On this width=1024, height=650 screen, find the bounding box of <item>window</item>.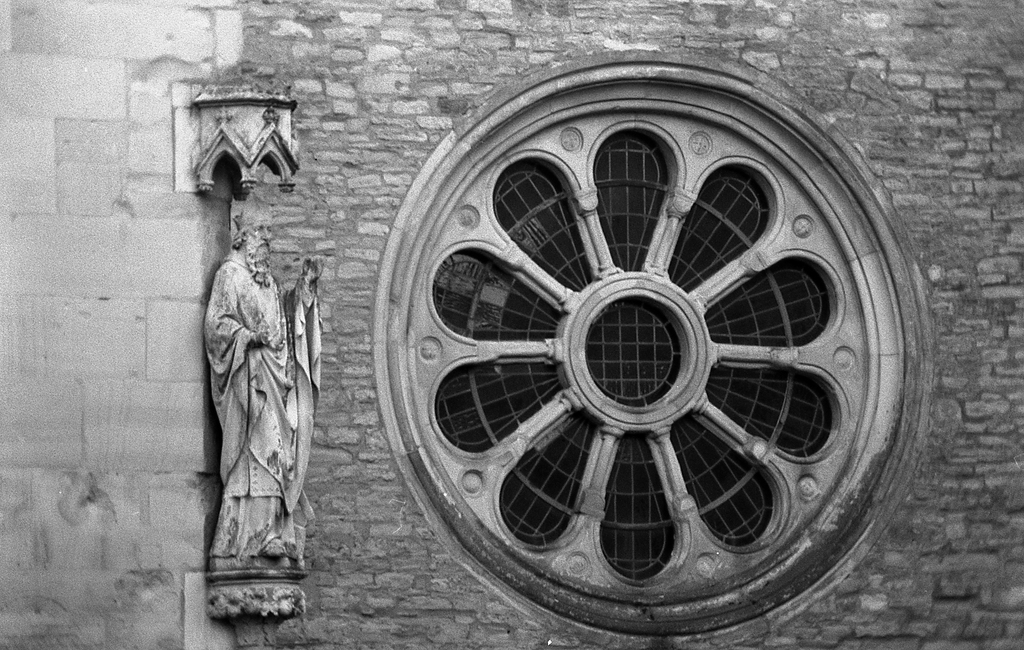
Bounding box: bbox=[387, 60, 910, 639].
